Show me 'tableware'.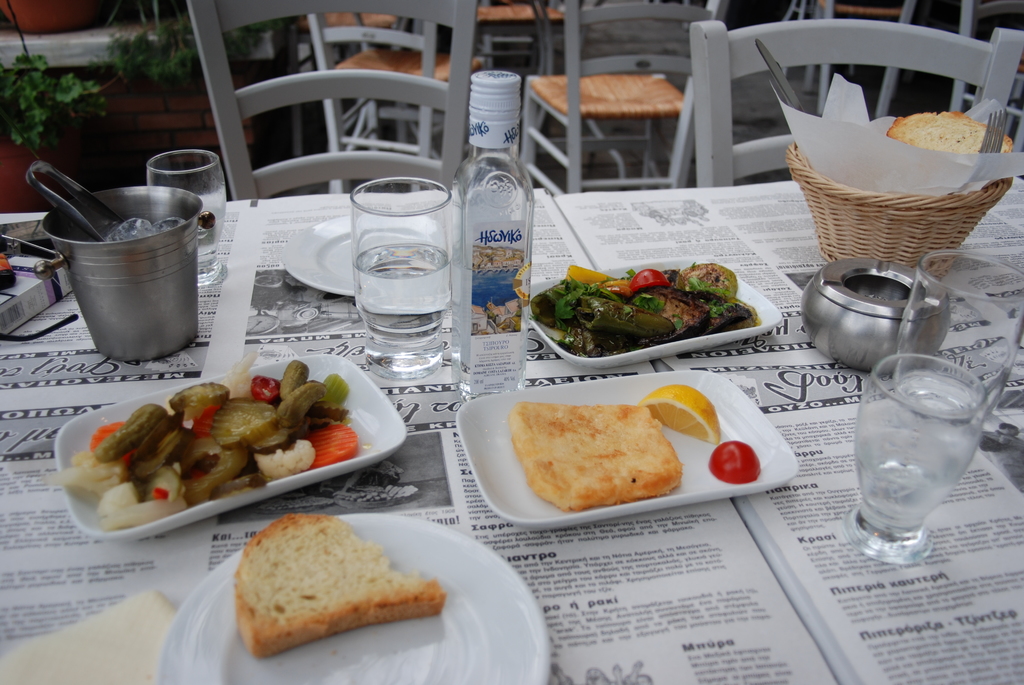
'tableware' is here: 24,160,122,242.
